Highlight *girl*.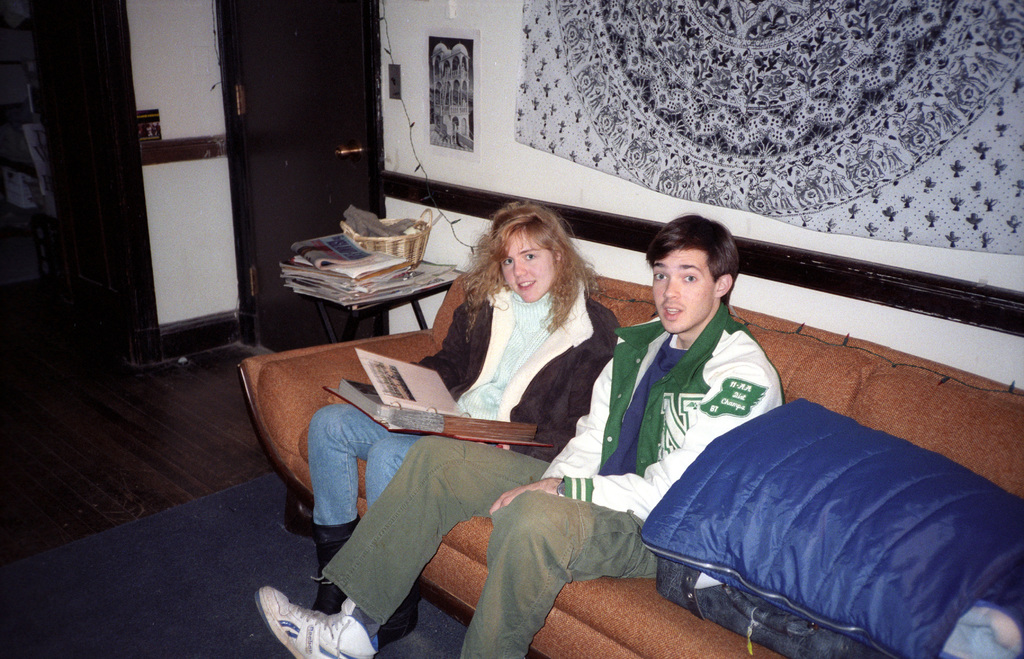
Highlighted region: bbox(307, 199, 620, 640).
